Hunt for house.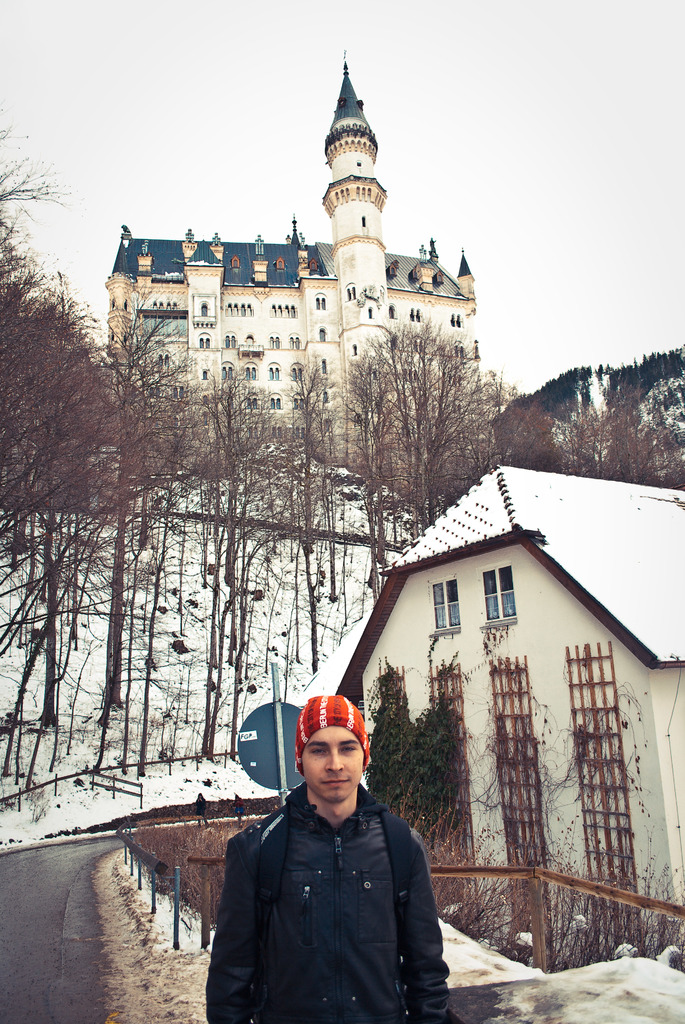
Hunted down at {"left": 336, "top": 461, "right": 684, "bottom": 960}.
